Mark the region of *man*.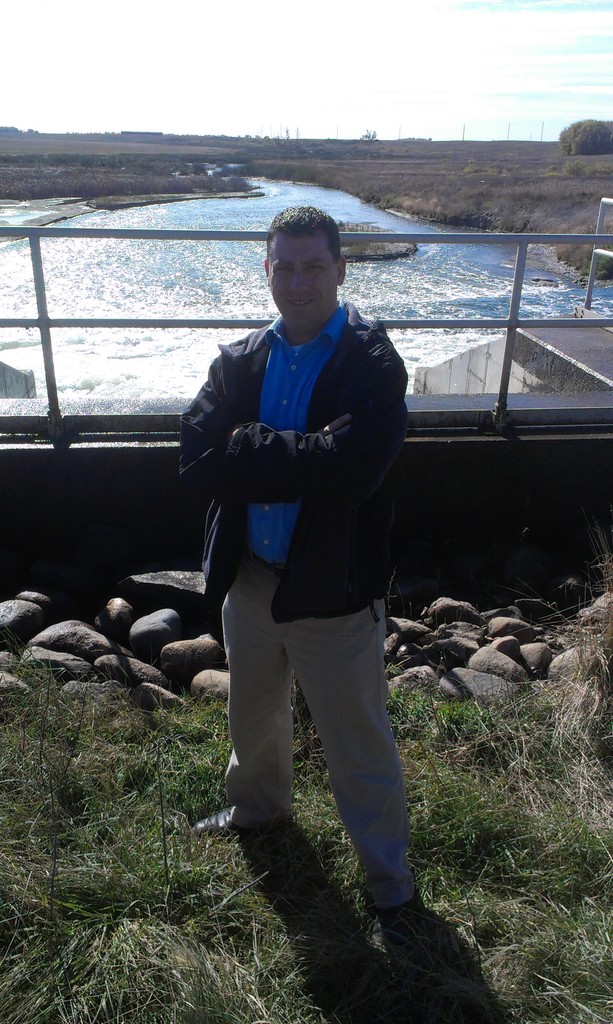
Region: (left=183, top=213, right=440, bottom=913).
